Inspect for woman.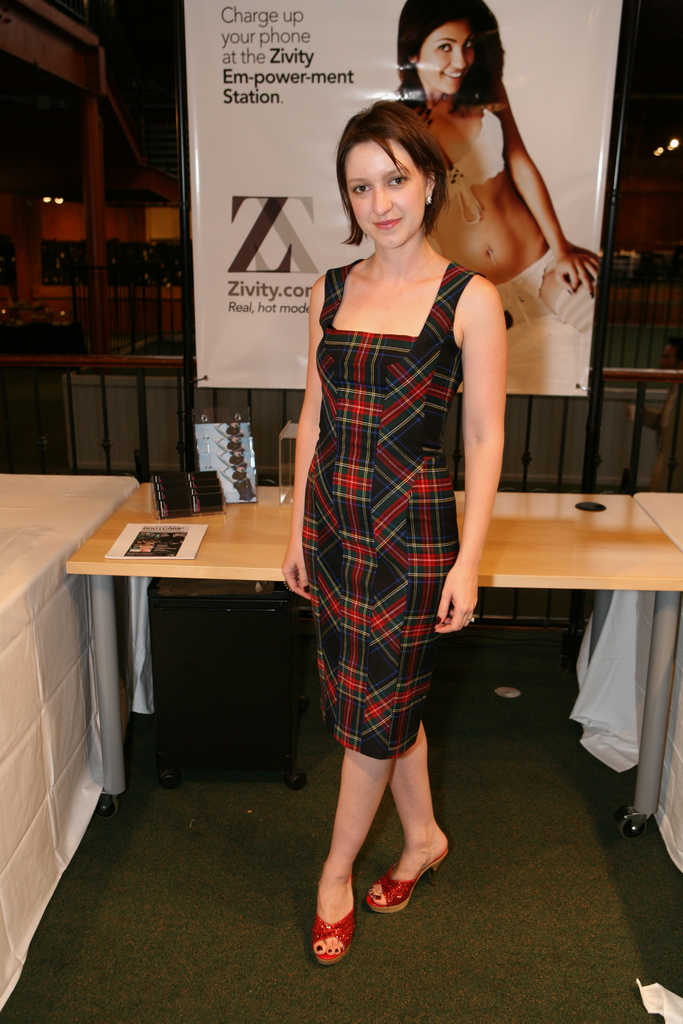
Inspection: (x1=277, y1=102, x2=515, y2=961).
